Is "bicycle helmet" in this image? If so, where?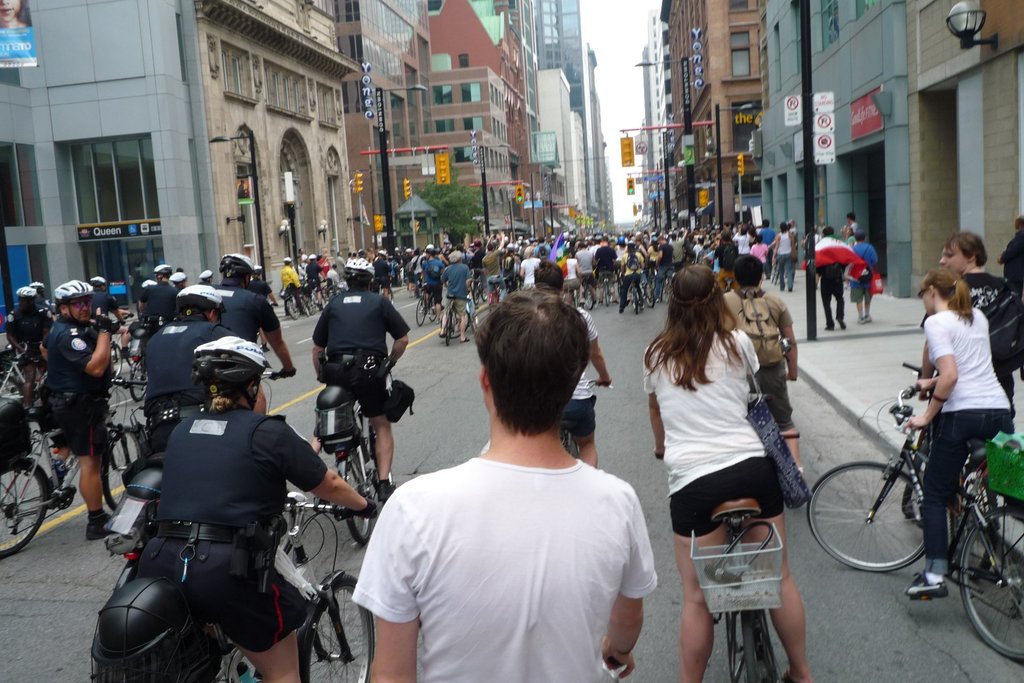
Yes, at left=14, top=286, right=28, bottom=297.
